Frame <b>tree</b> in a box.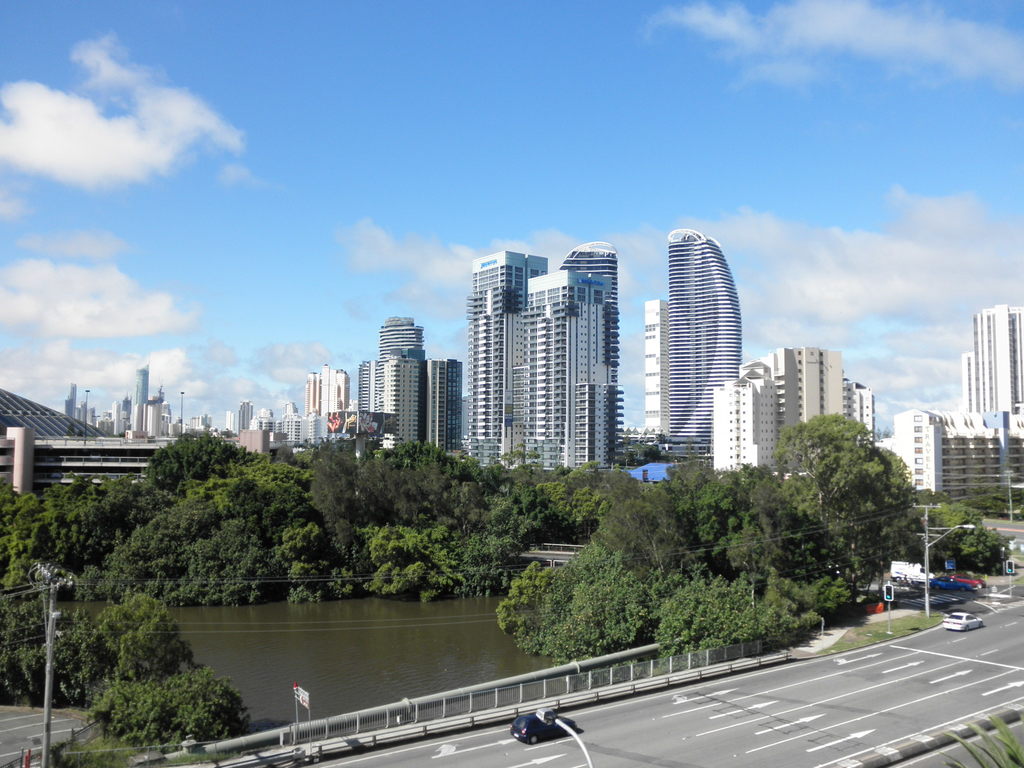
<box>539,458,616,552</box>.
